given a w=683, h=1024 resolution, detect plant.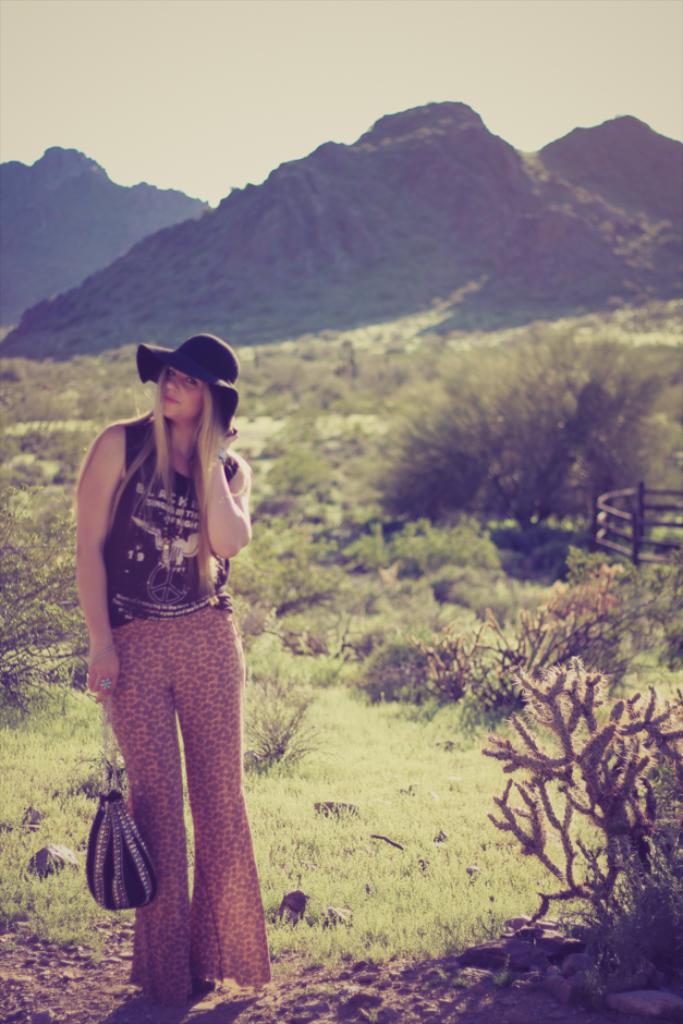
404/528/675/972.
